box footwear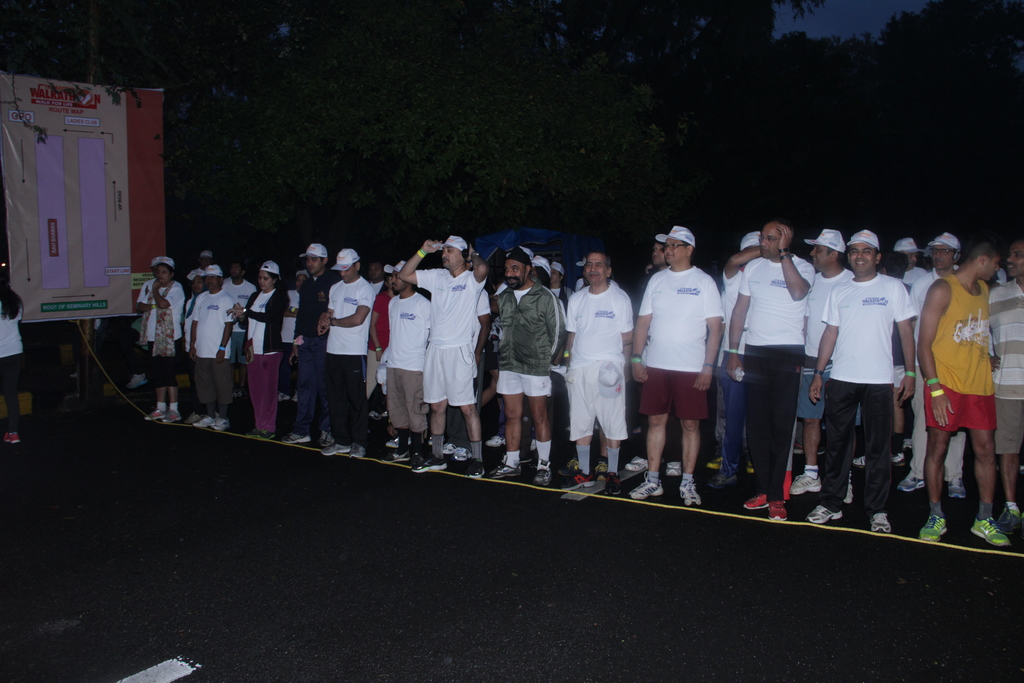
select_region(741, 495, 769, 509)
